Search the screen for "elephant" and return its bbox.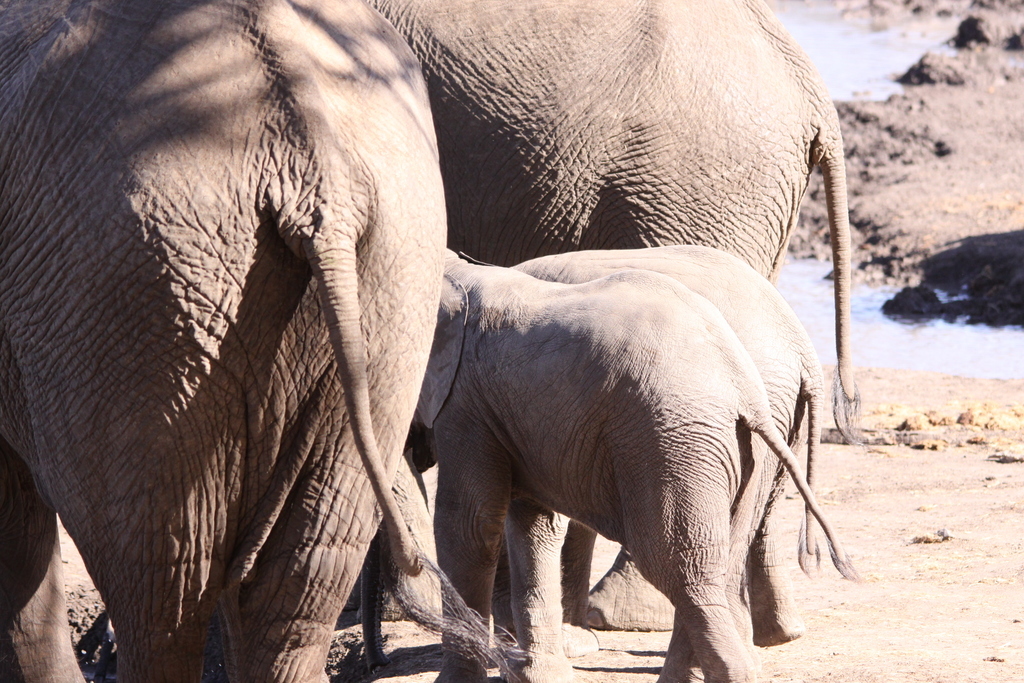
Found: <box>451,244,853,635</box>.
